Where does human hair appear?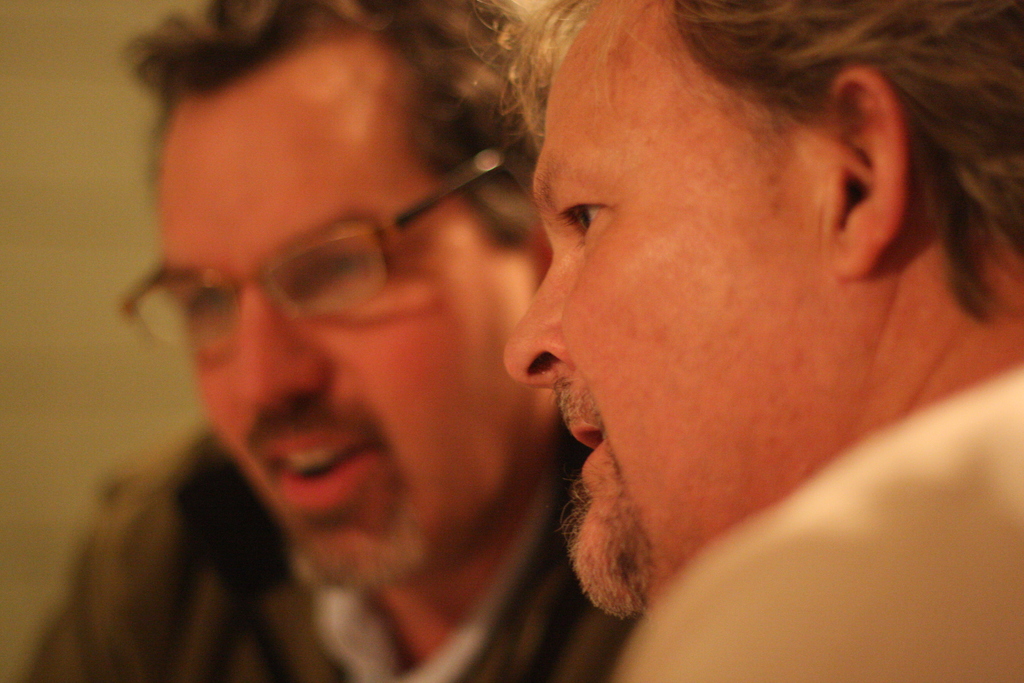
Appears at bbox=(134, 0, 548, 245).
